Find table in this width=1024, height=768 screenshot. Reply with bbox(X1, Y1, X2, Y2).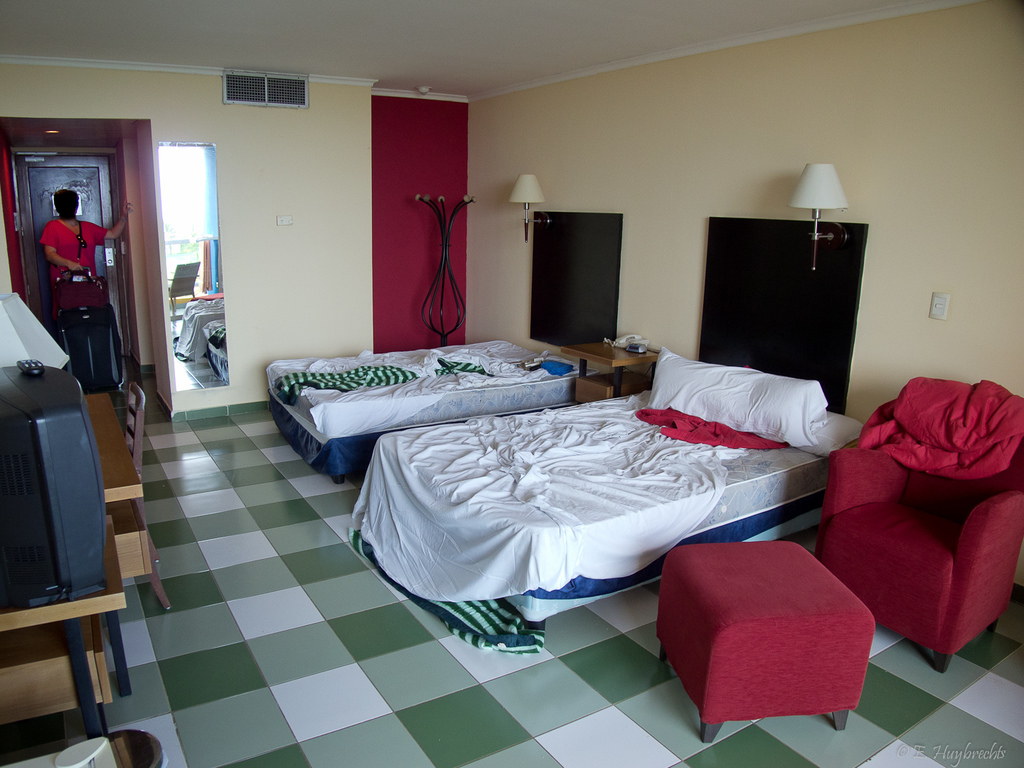
bbox(0, 516, 116, 767).
